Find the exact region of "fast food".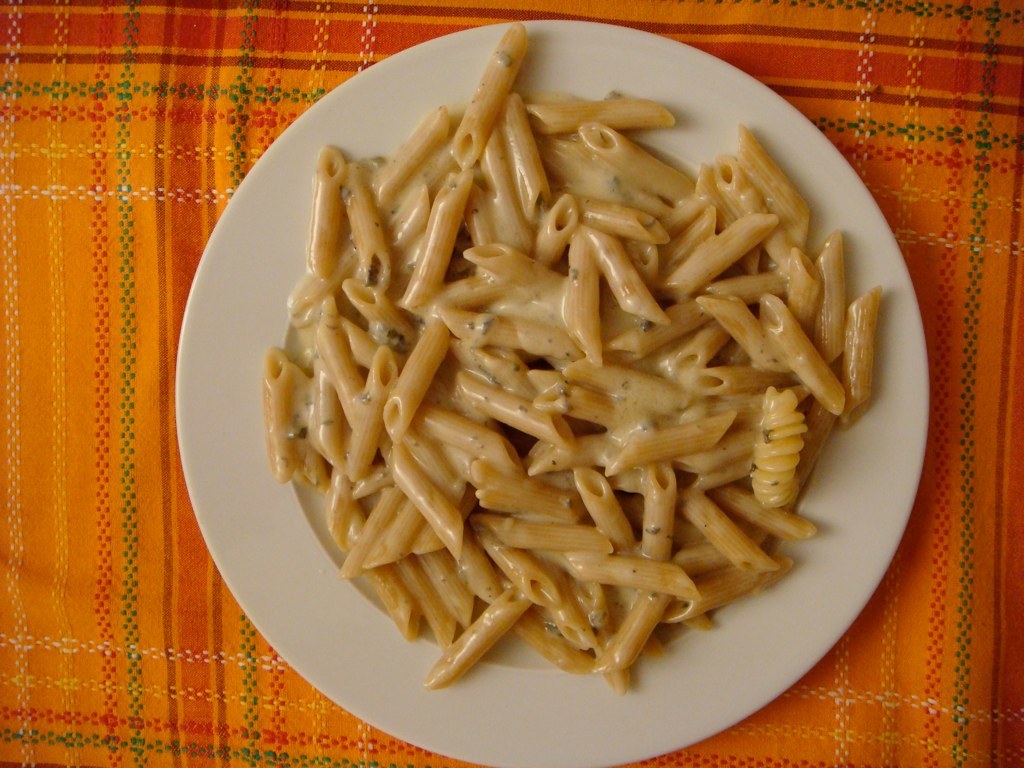
Exact region: [542, 369, 627, 428].
